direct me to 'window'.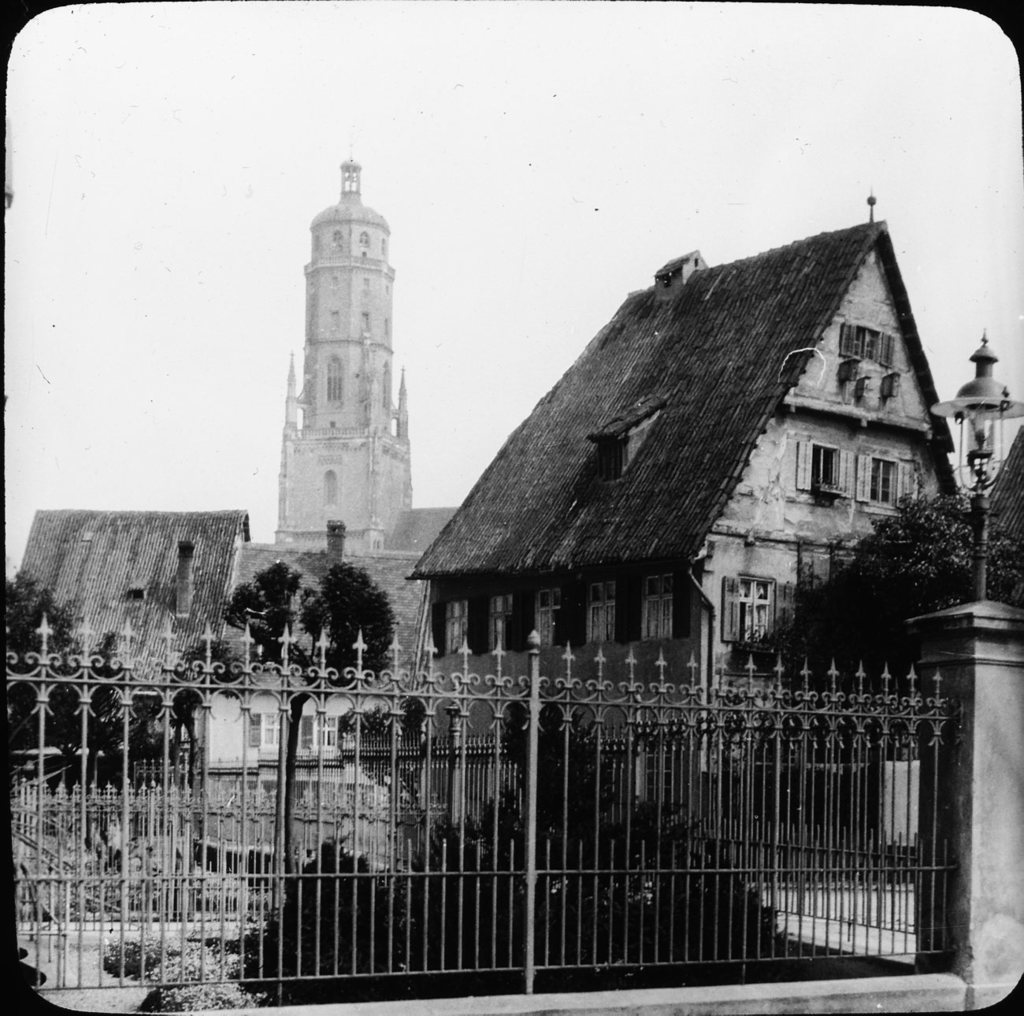
Direction: (left=484, top=598, right=518, bottom=654).
